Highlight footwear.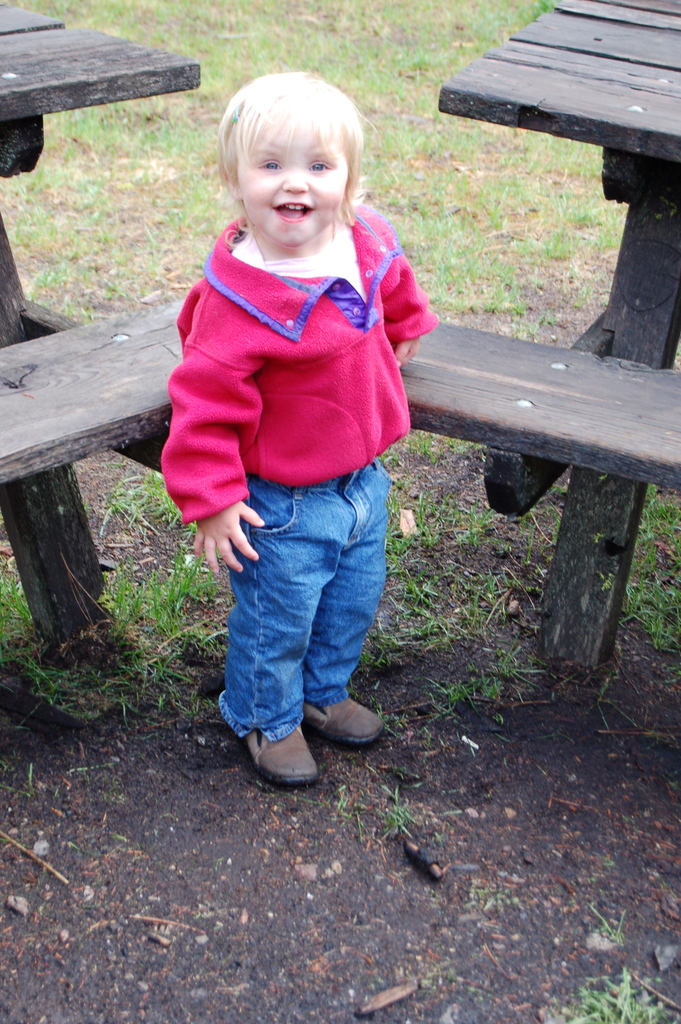
Highlighted region: l=248, t=730, r=311, b=783.
